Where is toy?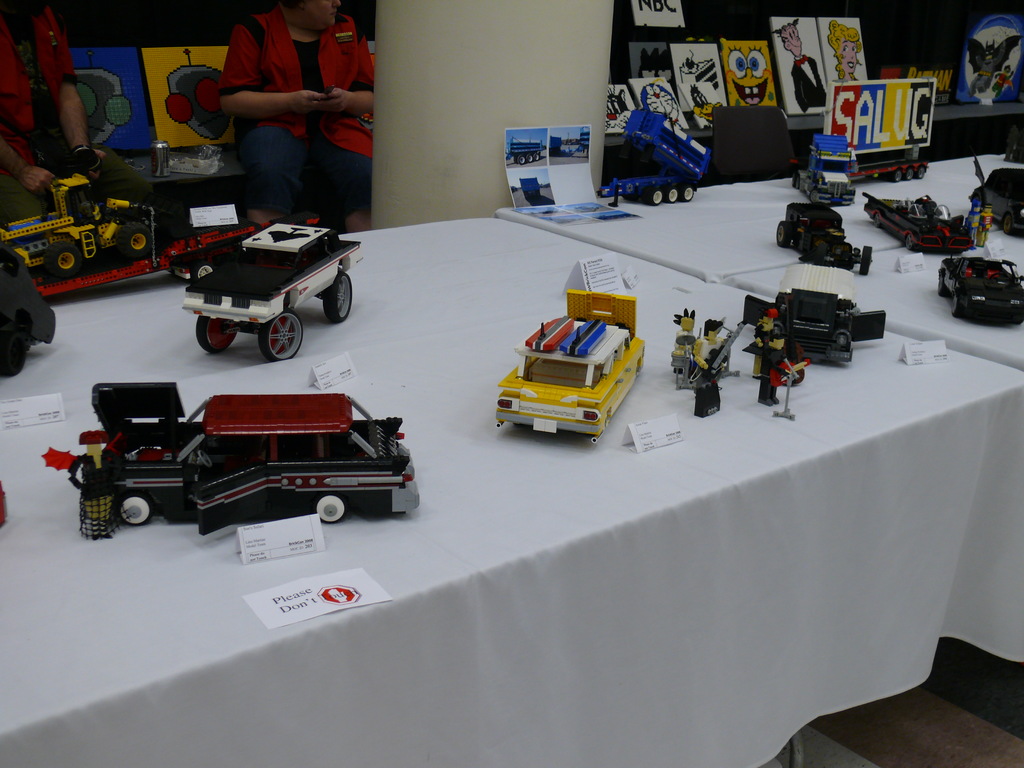
x1=737 y1=280 x2=889 y2=376.
